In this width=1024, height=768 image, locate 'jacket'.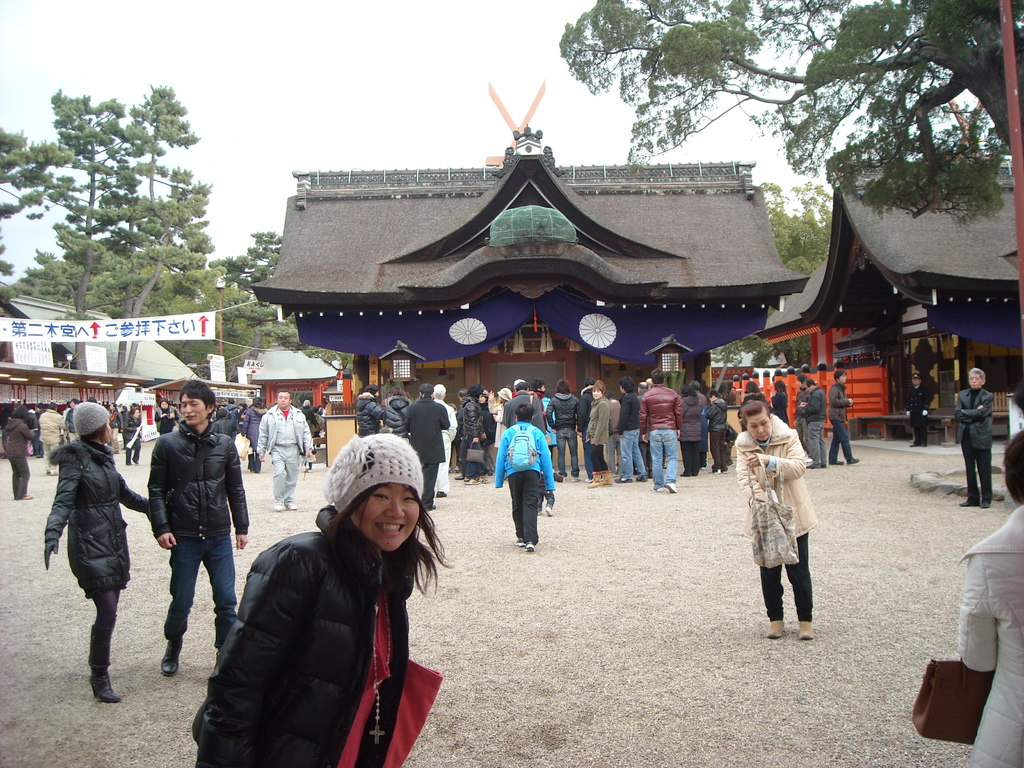
Bounding box: 62:409:78:428.
